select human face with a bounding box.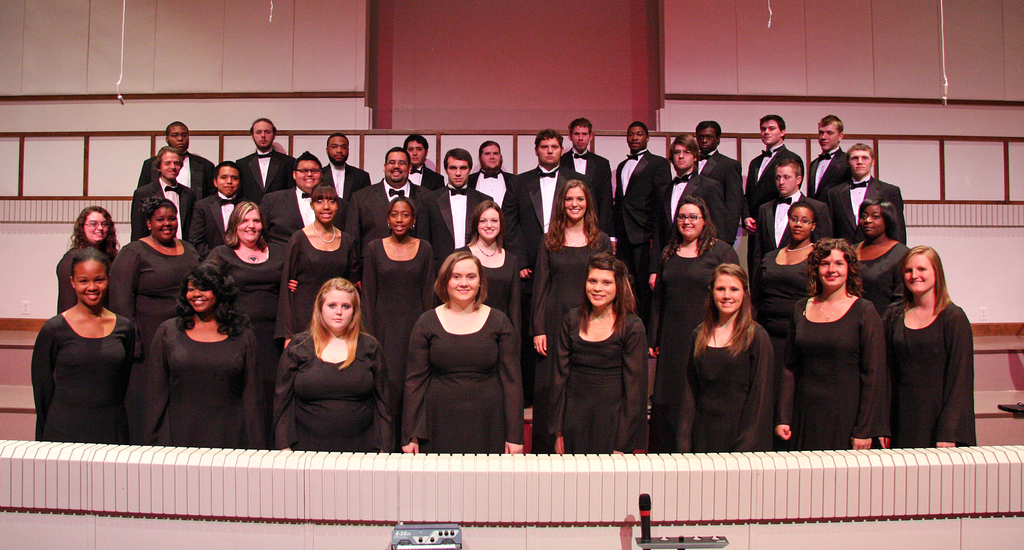
select_region(673, 143, 691, 170).
